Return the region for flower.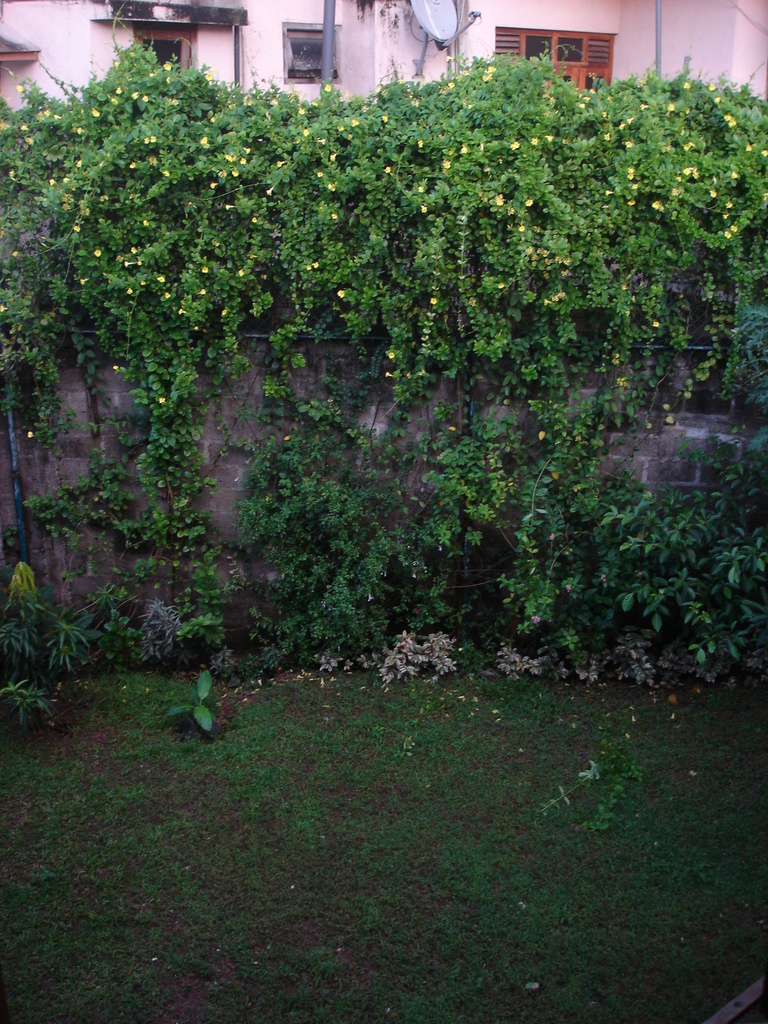
<region>158, 275, 165, 282</region>.
